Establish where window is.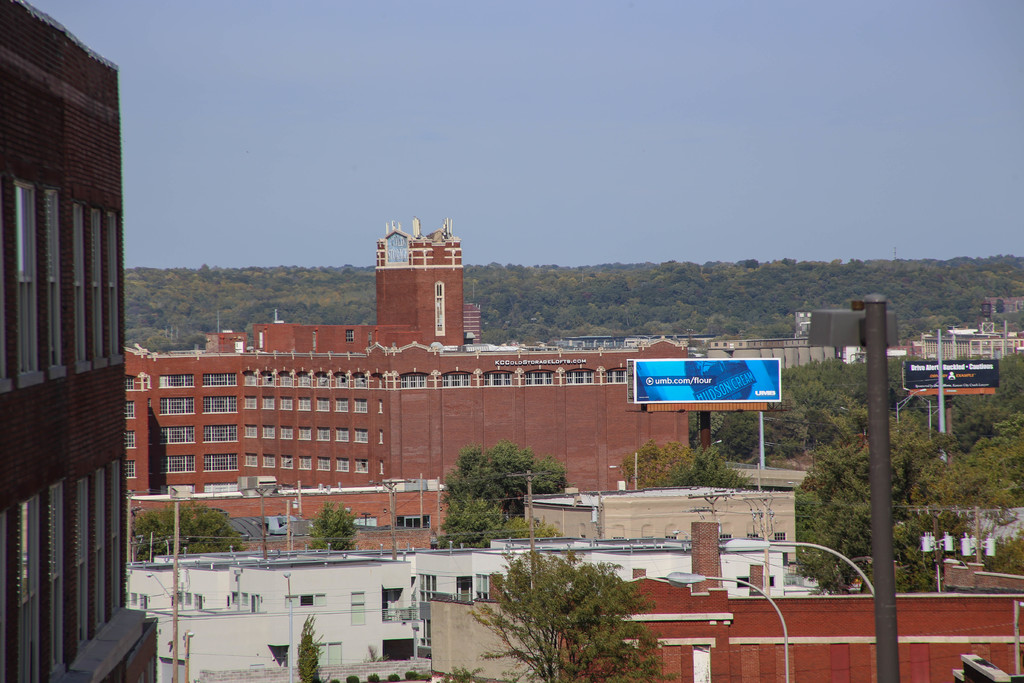
Established at <bbox>435, 279, 447, 335</bbox>.
